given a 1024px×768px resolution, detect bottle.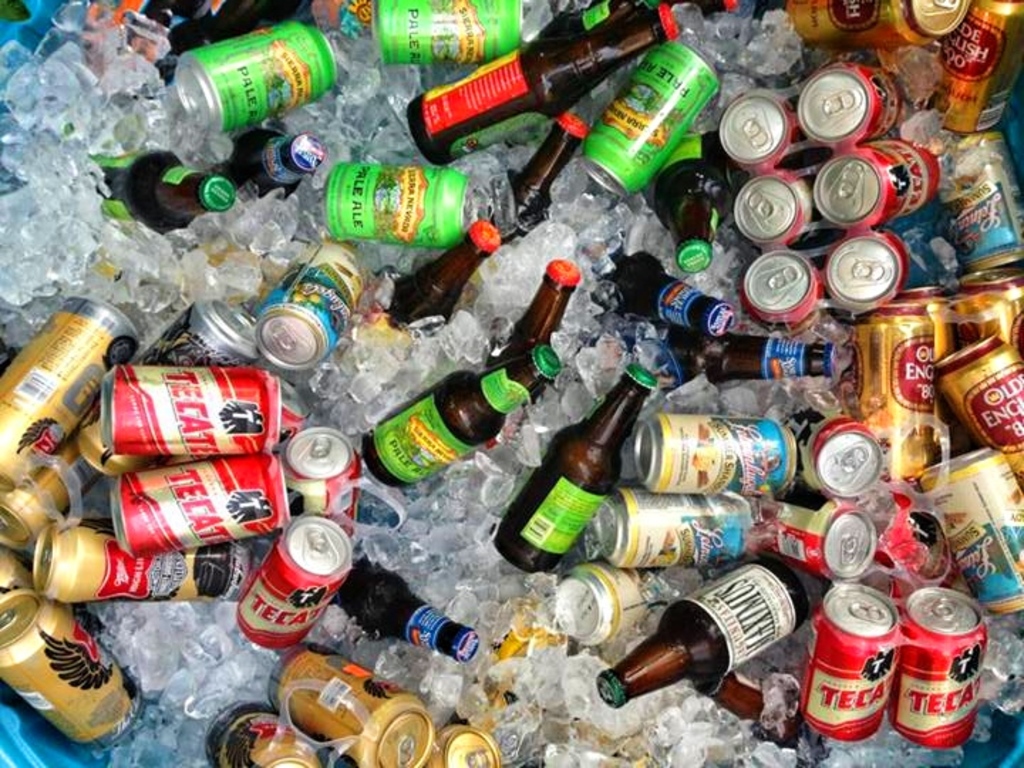
pyautogui.locateOnScreen(210, 121, 327, 203).
